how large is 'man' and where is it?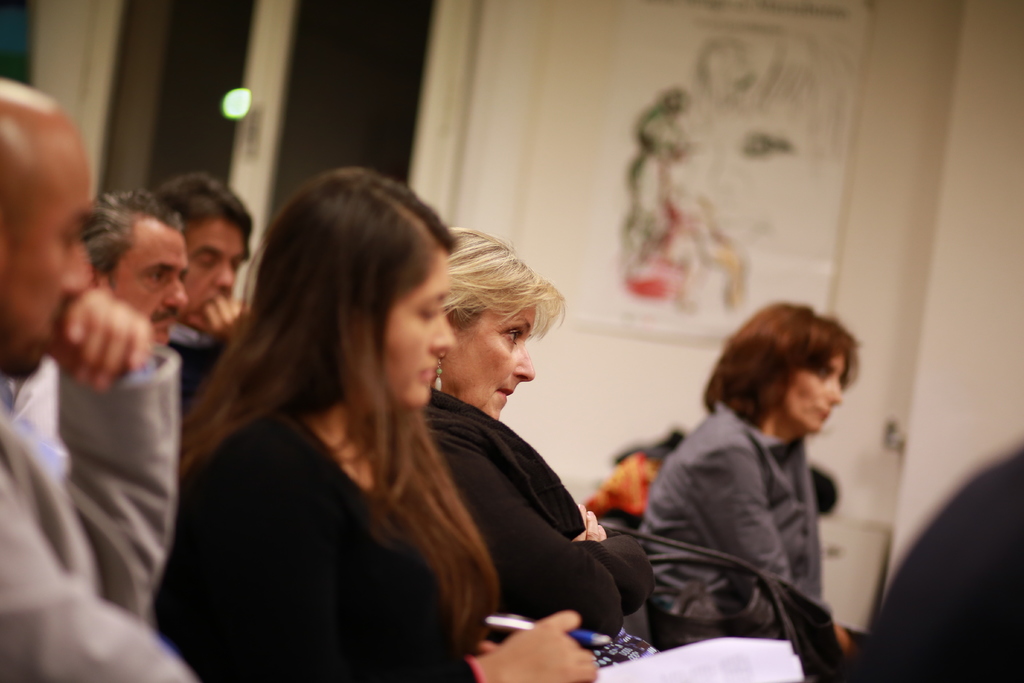
Bounding box: Rect(16, 190, 202, 452).
